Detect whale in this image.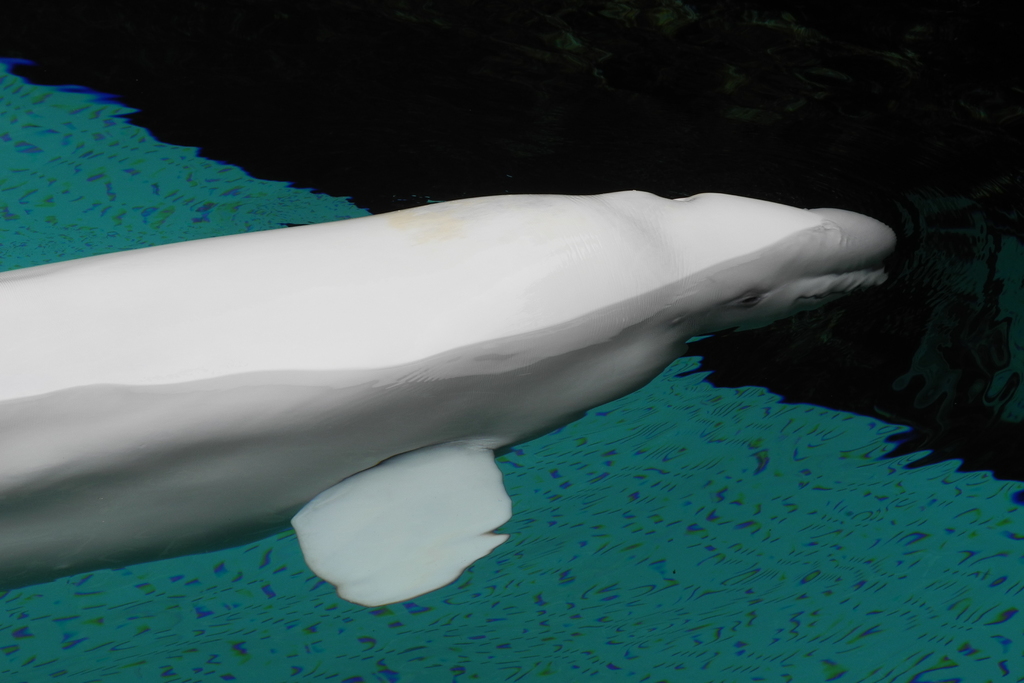
Detection: [x1=0, y1=184, x2=900, y2=610].
